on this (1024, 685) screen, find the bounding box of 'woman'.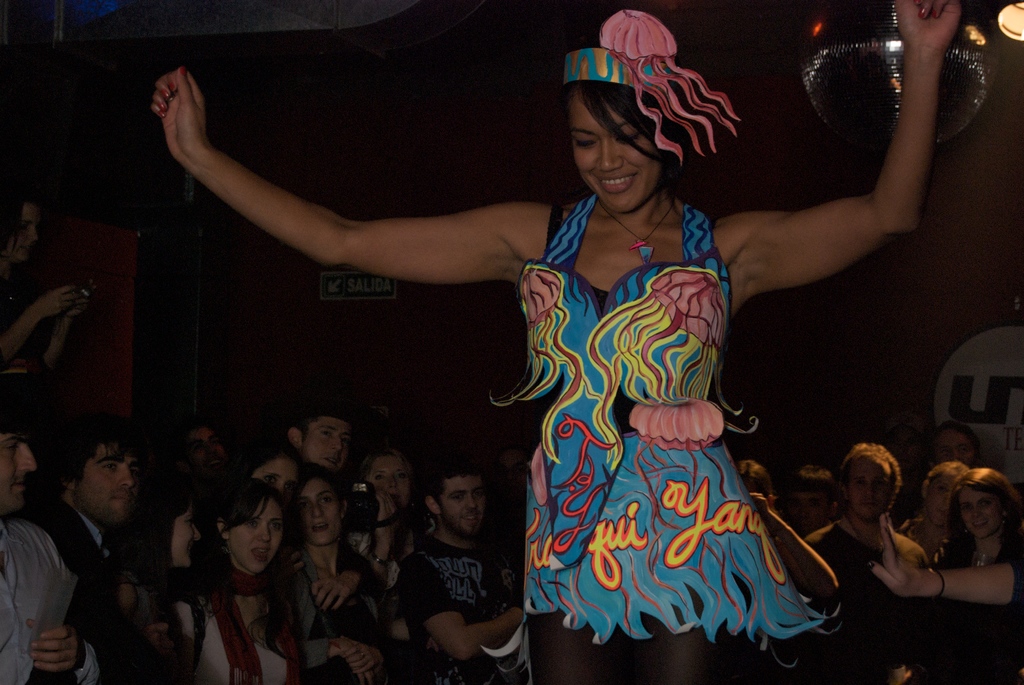
Bounding box: (170,479,308,684).
